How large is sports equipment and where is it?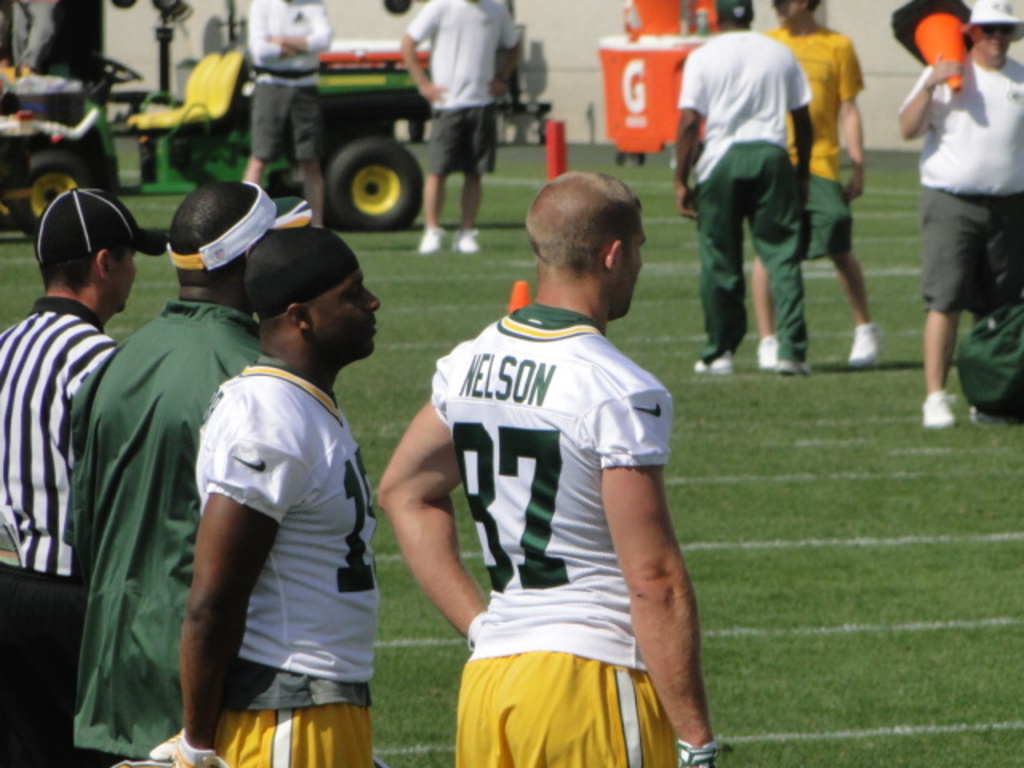
Bounding box: bbox=[918, 390, 958, 429].
